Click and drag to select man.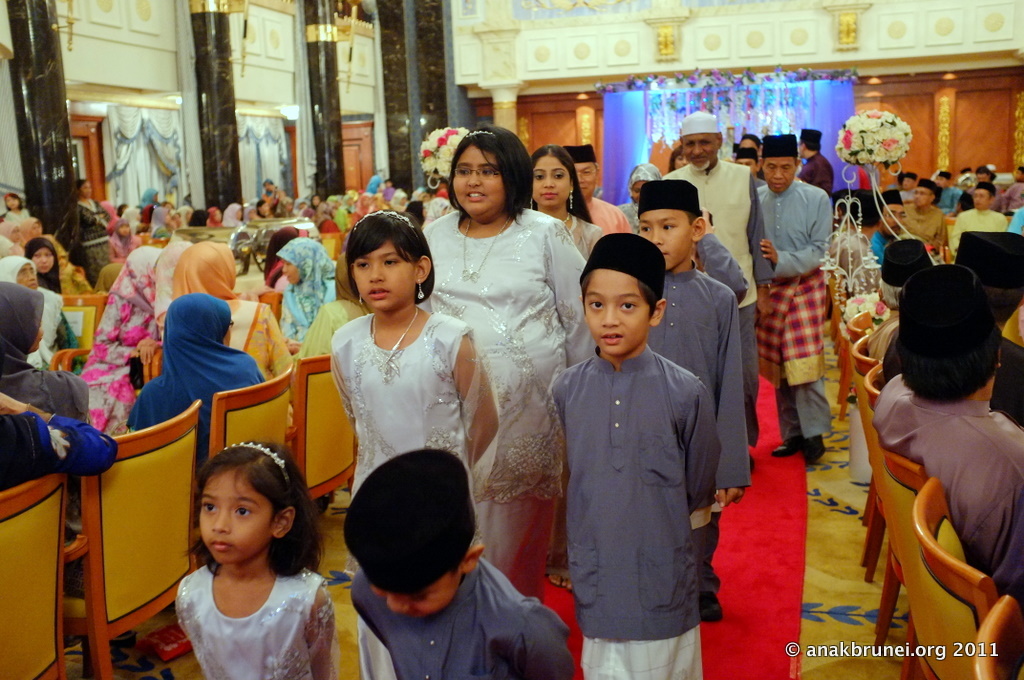
Selection: (left=660, top=111, right=767, bottom=478).
